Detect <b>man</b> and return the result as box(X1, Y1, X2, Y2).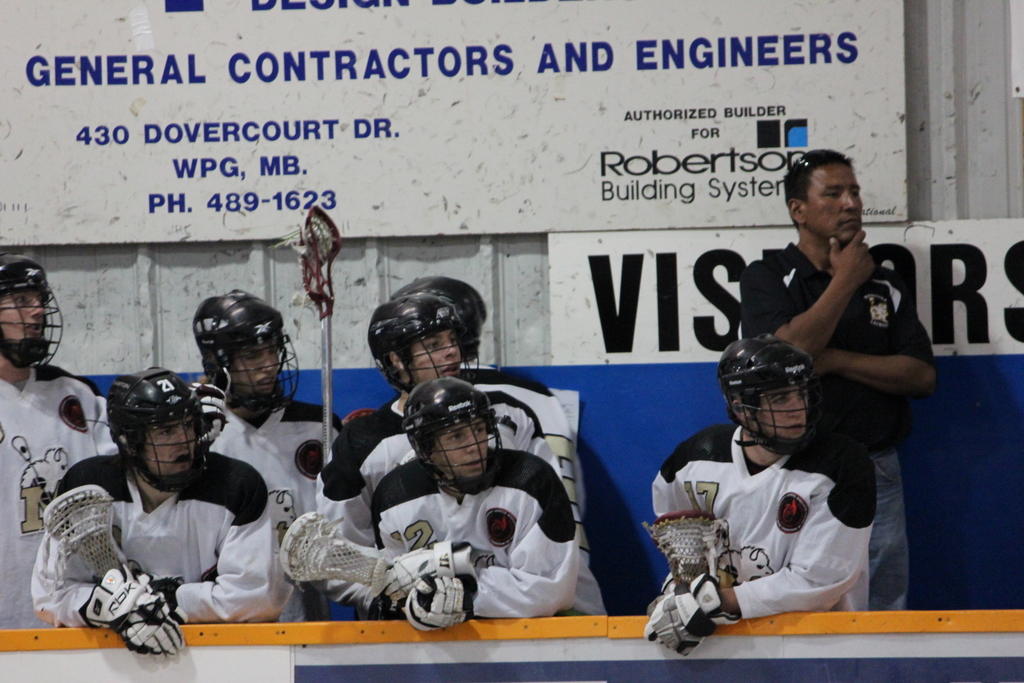
box(749, 163, 948, 571).
